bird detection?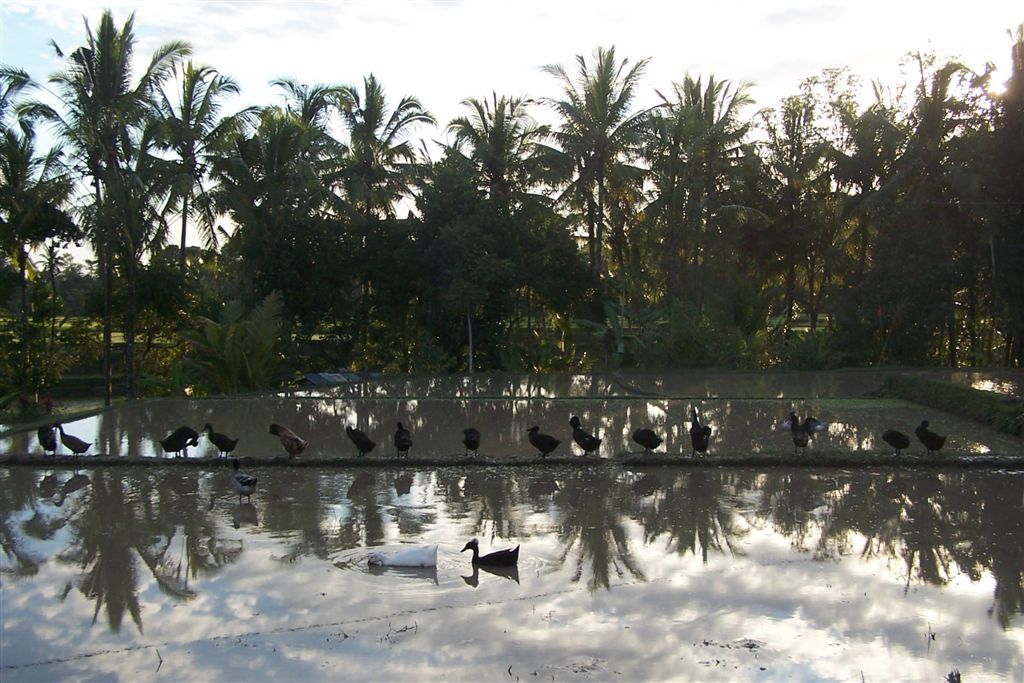
BBox(41, 386, 63, 457)
